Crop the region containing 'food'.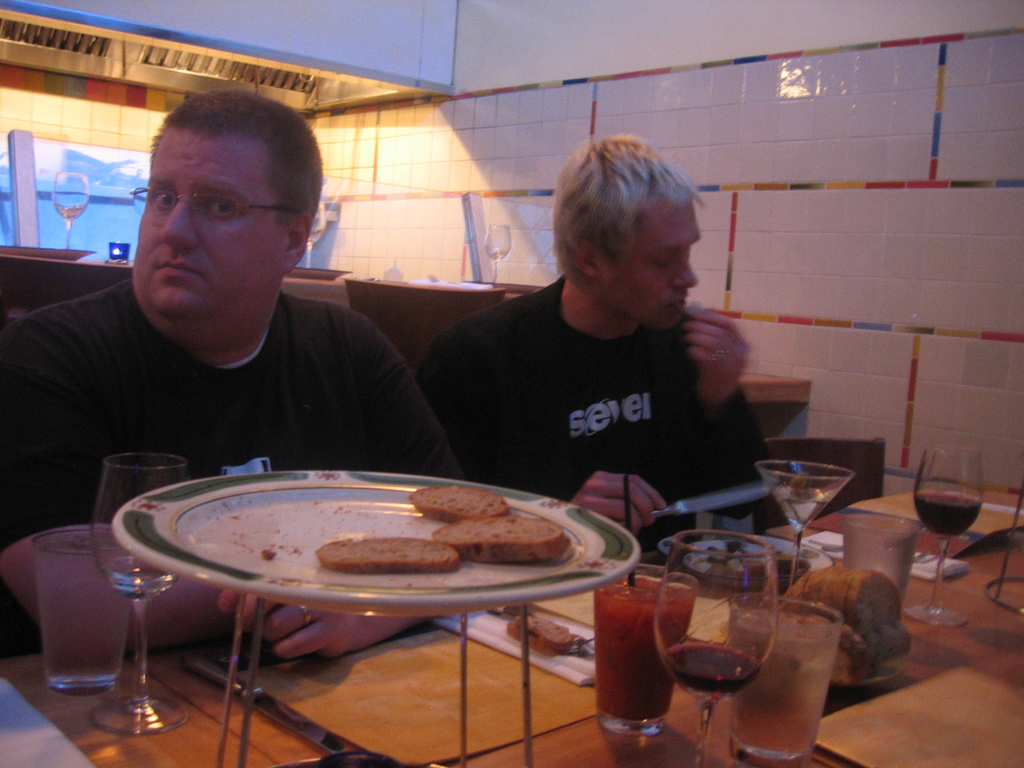
Crop region: <box>431,516,571,564</box>.
